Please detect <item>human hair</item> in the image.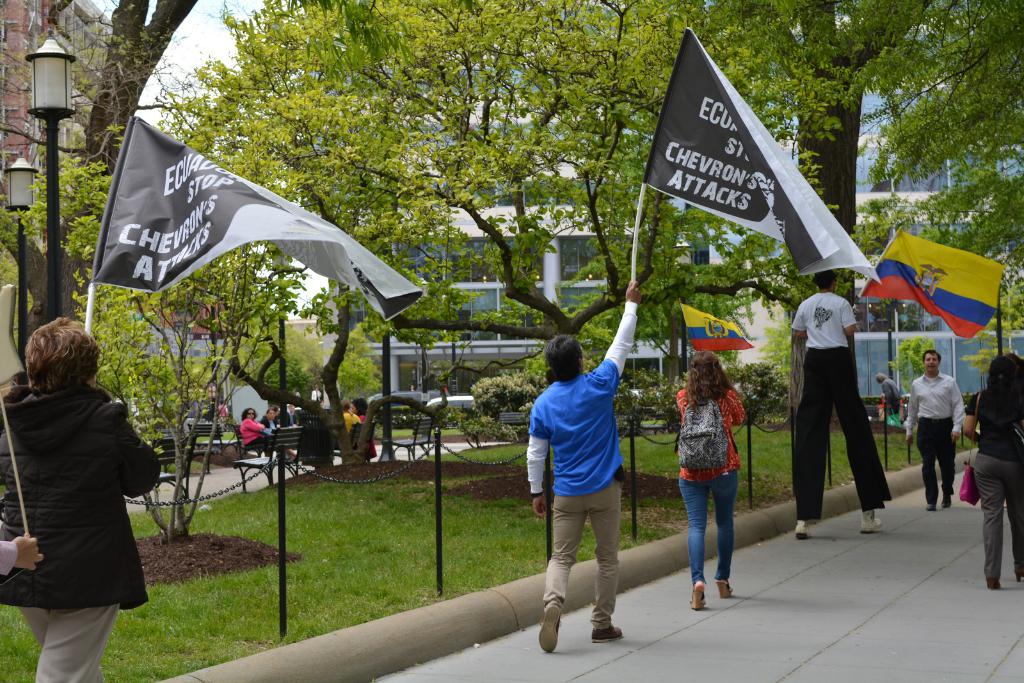
(926,351,939,362).
